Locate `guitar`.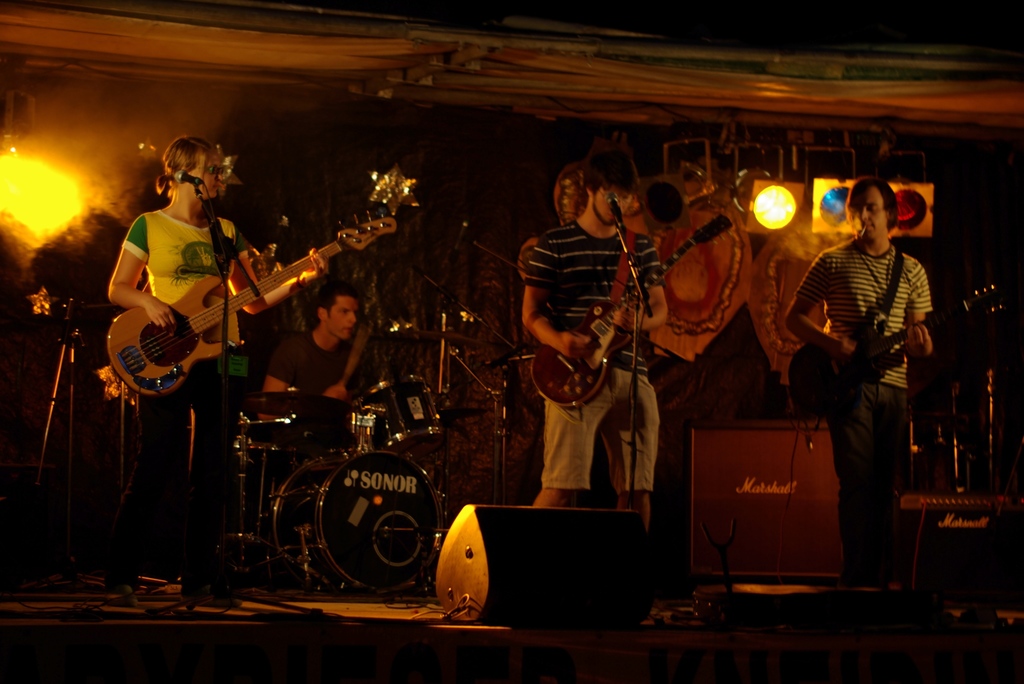
Bounding box: 780, 282, 1012, 427.
